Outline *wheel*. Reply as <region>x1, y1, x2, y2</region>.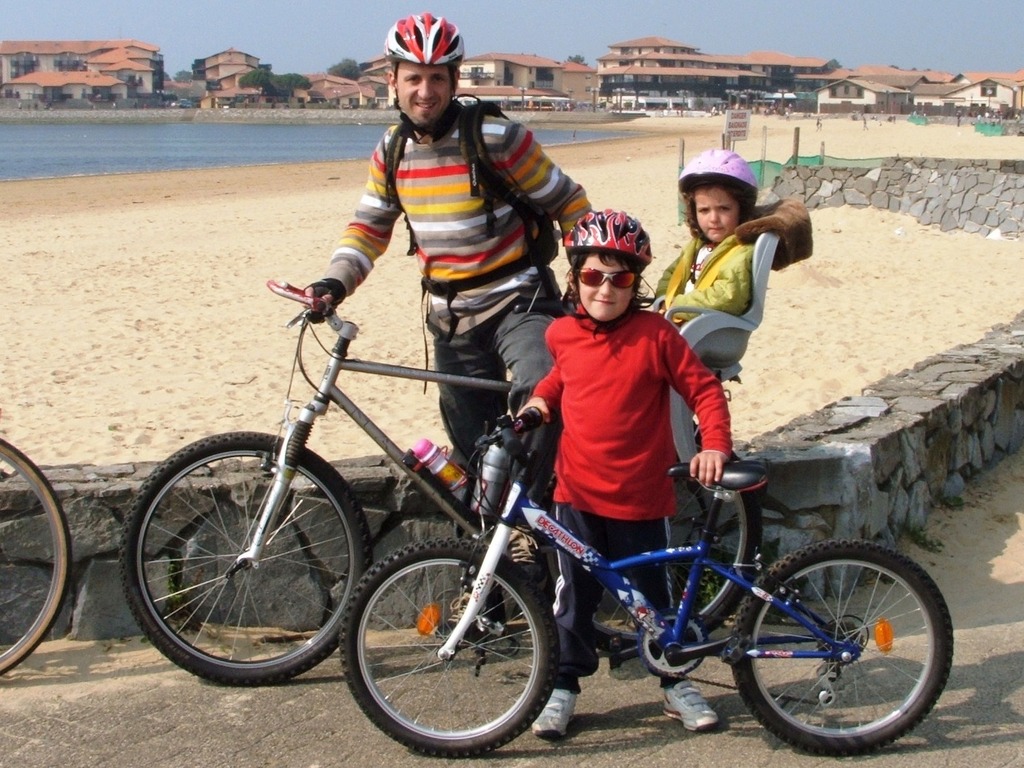
<region>813, 622, 866, 670</region>.
